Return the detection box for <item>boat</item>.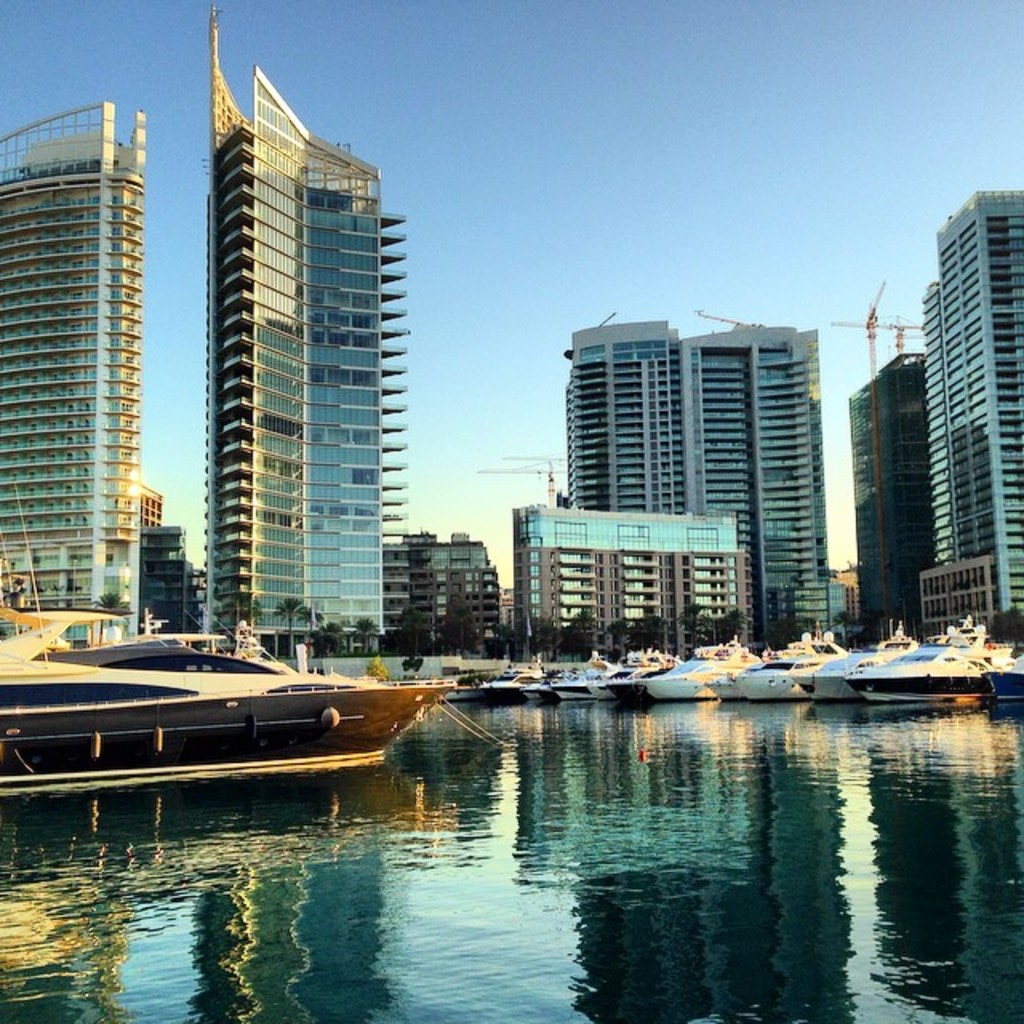
[x1=595, y1=648, x2=683, y2=709].
